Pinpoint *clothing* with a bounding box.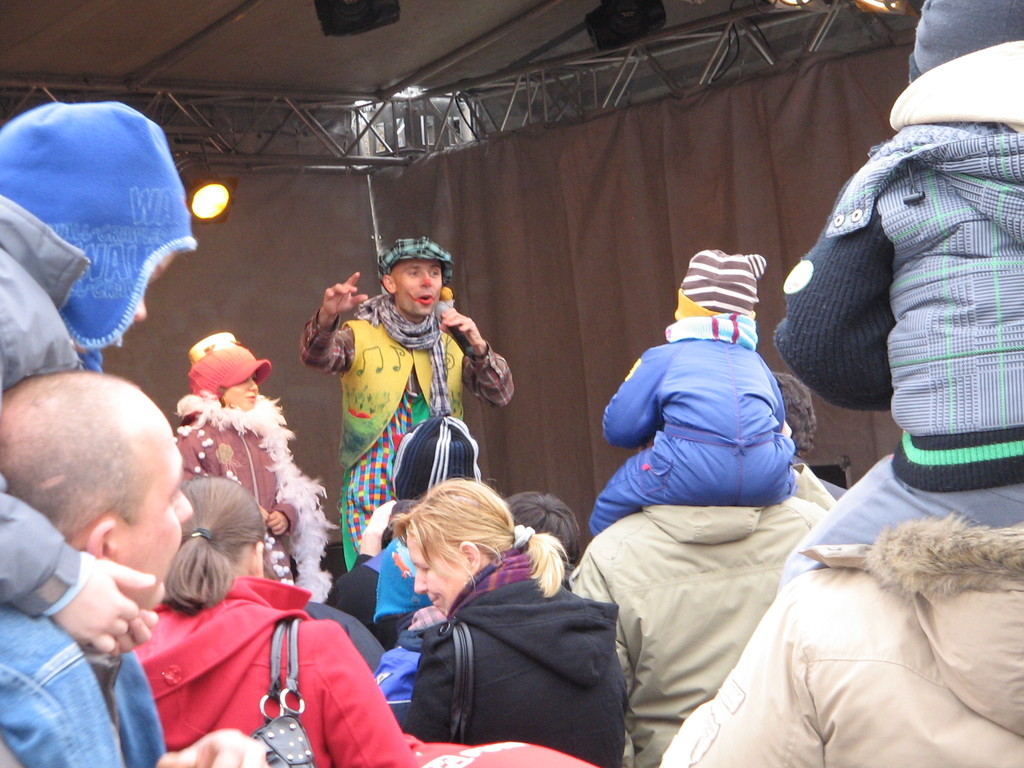
[x1=776, y1=0, x2=1023, y2=596].
